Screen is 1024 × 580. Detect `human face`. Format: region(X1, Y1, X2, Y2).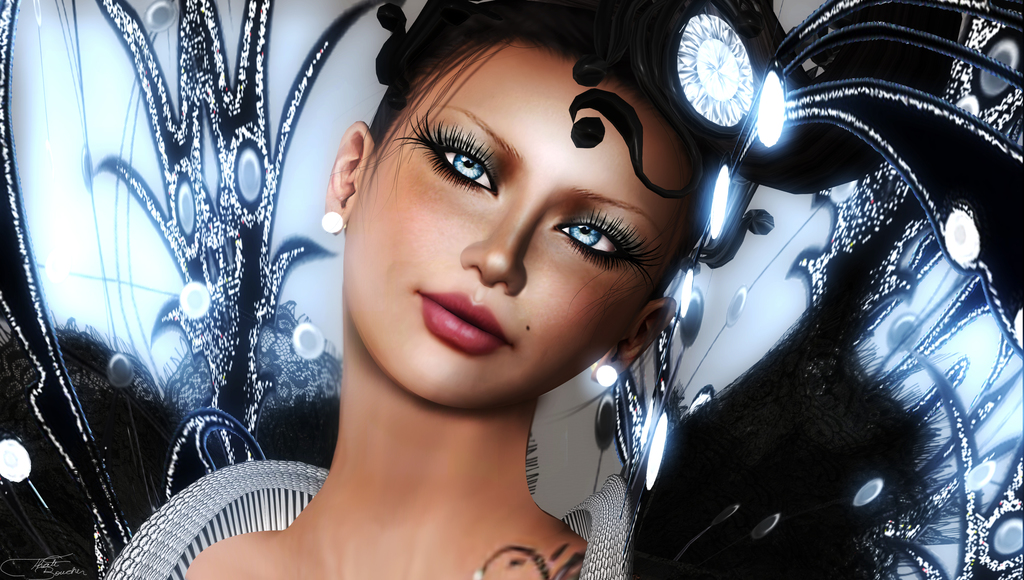
region(344, 40, 687, 408).
